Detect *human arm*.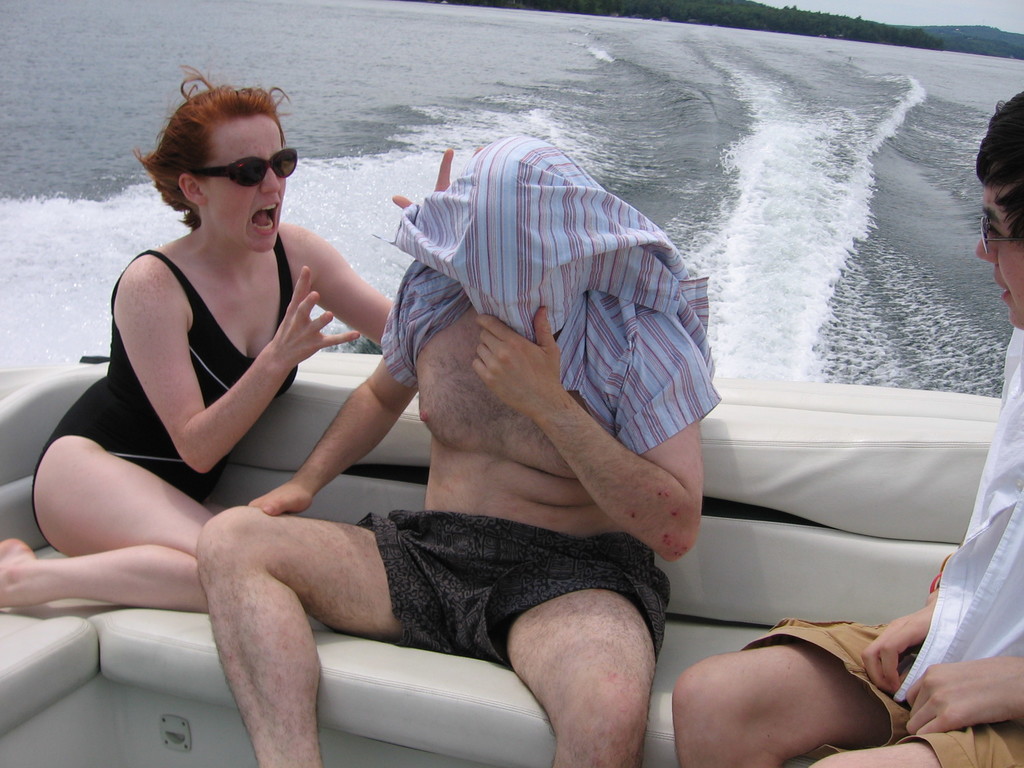
Detected at 282/145/452/356.
